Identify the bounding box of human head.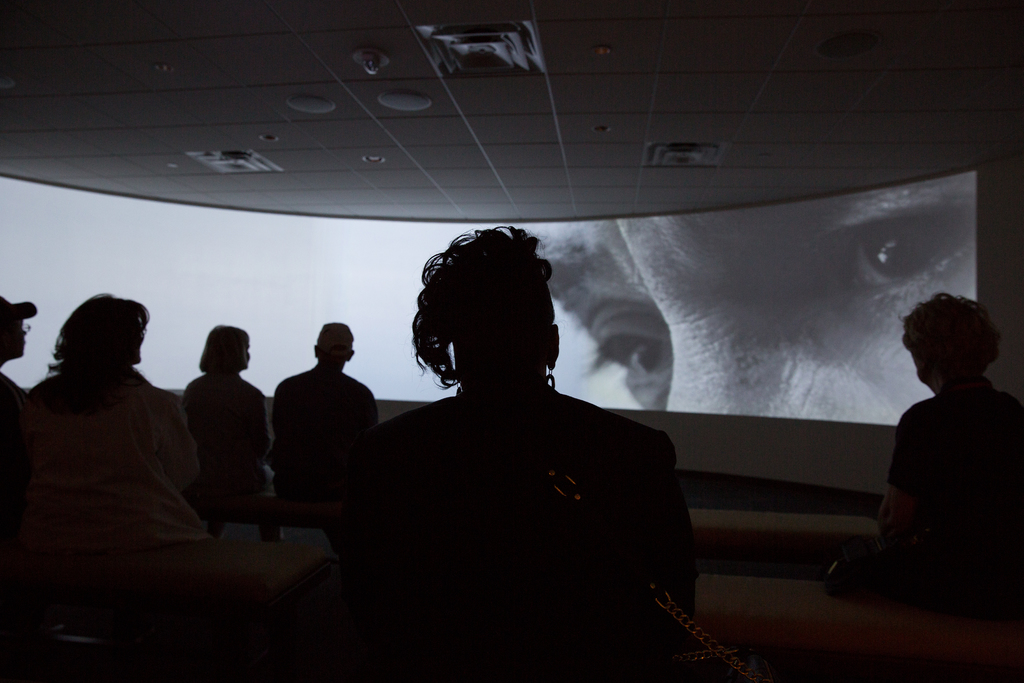
bbox=[0, 294, 33, 370].
